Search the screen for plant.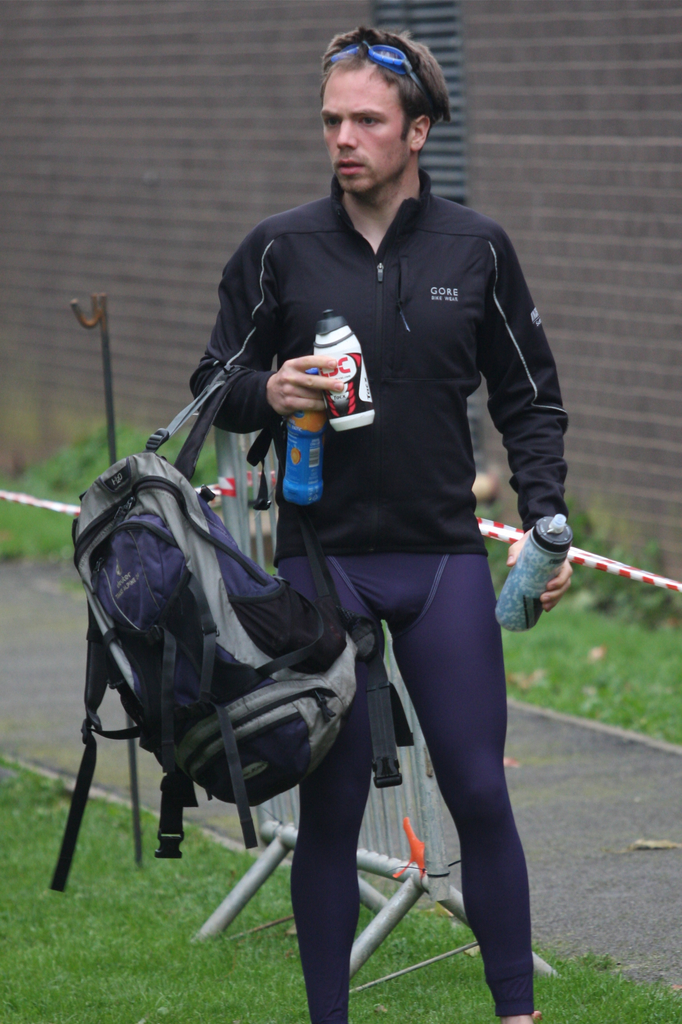
Found at (468,498,527,586).
